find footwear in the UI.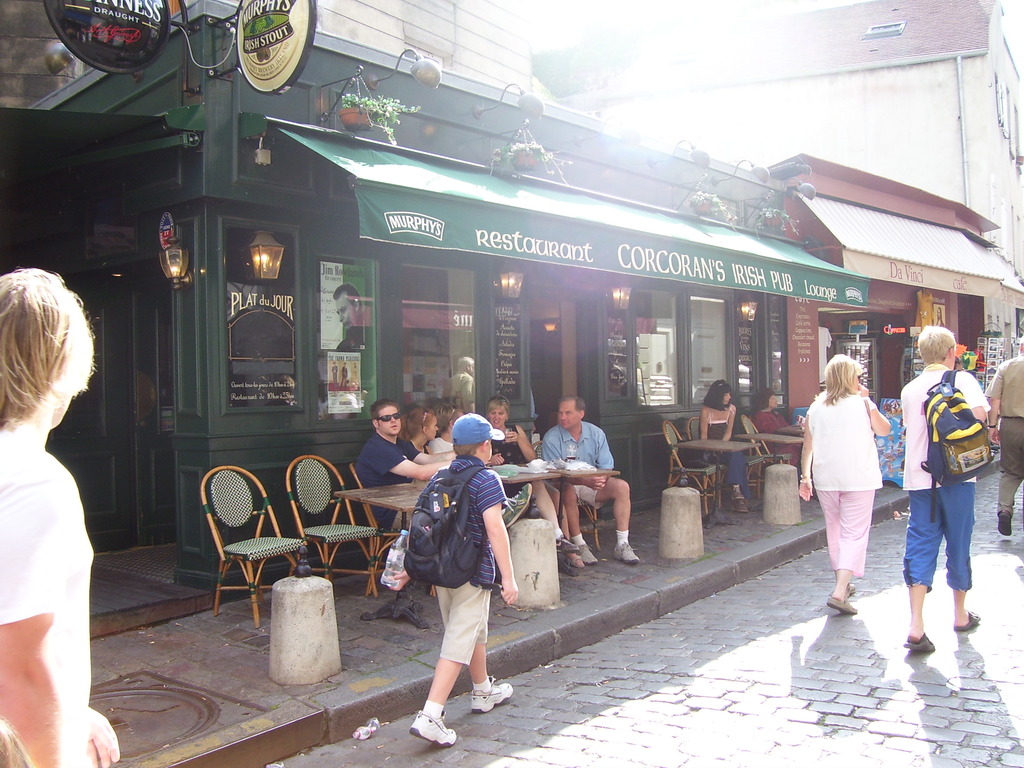
UI element at Rect(469, 672, 512, 713).
